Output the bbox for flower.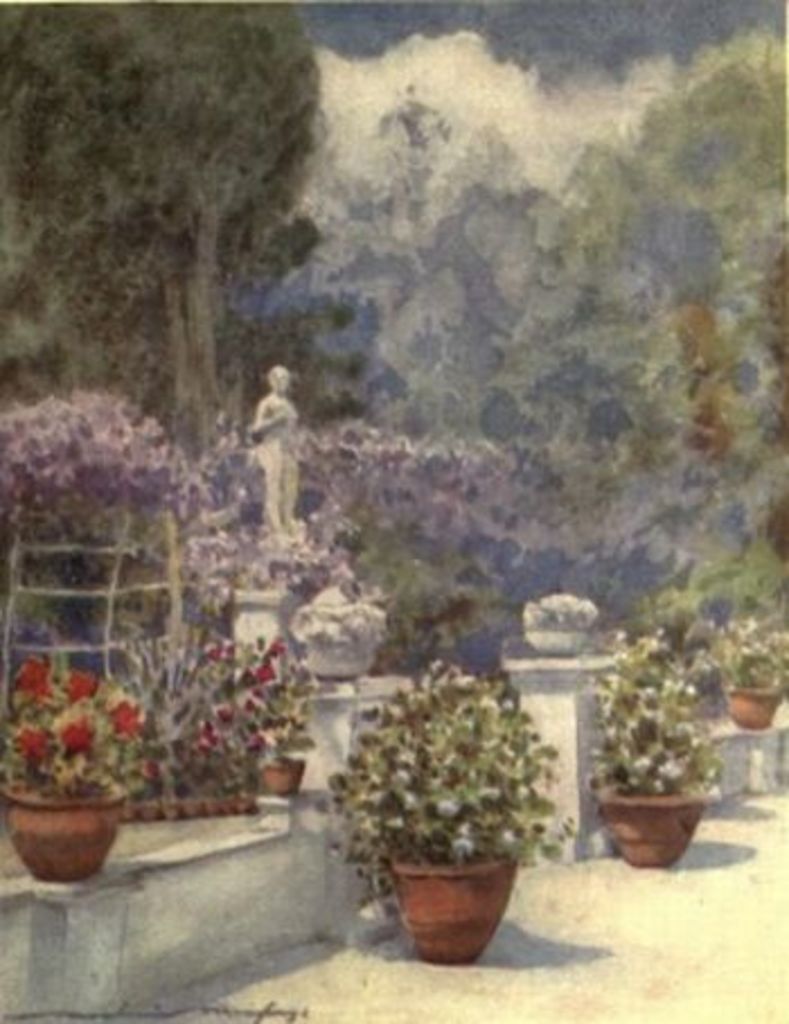
x1=14 y1=650 x2=50 y2=697.
